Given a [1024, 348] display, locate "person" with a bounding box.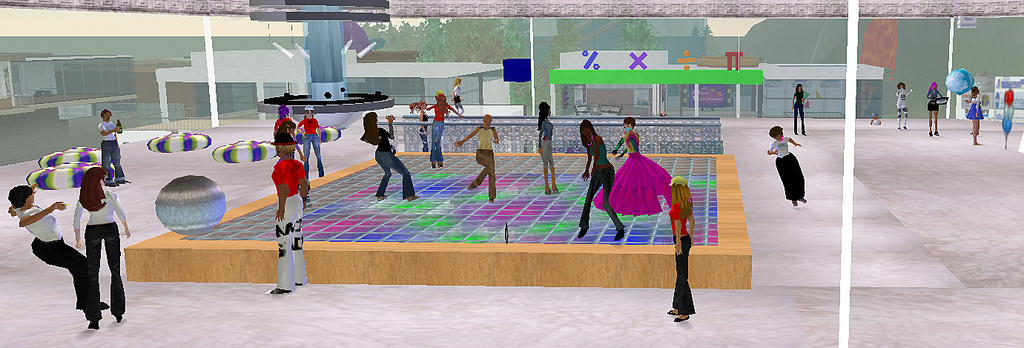
Located: box(614, 119, 687, 218).
